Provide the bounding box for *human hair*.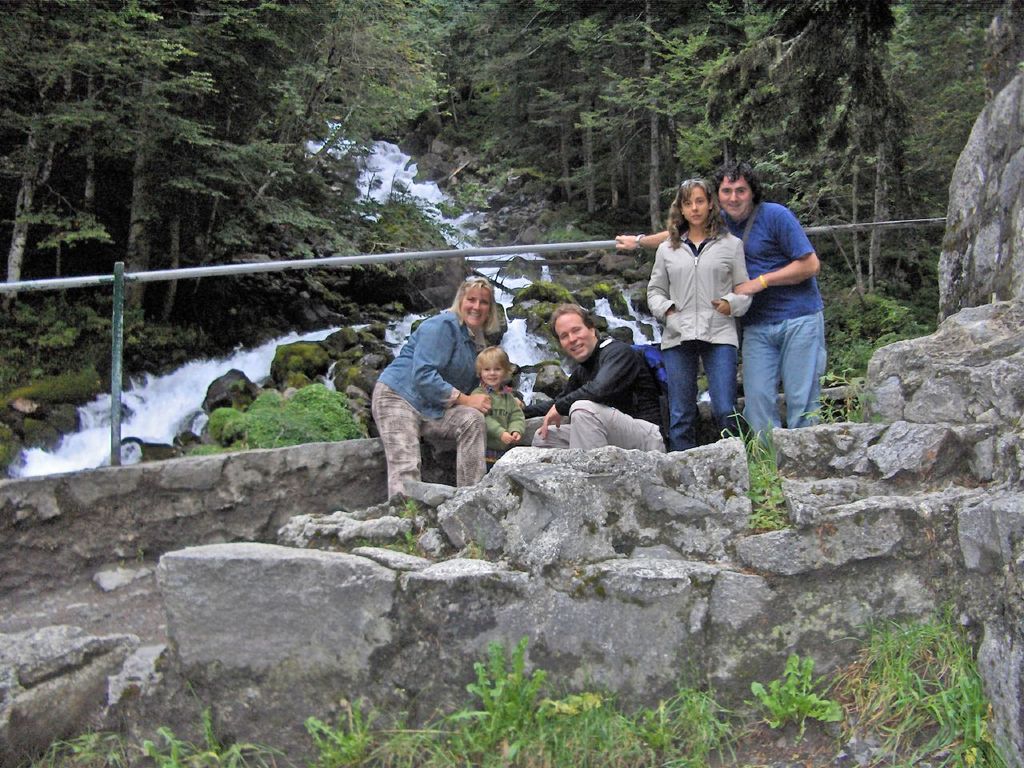
box(551, 306, 594, 334).
